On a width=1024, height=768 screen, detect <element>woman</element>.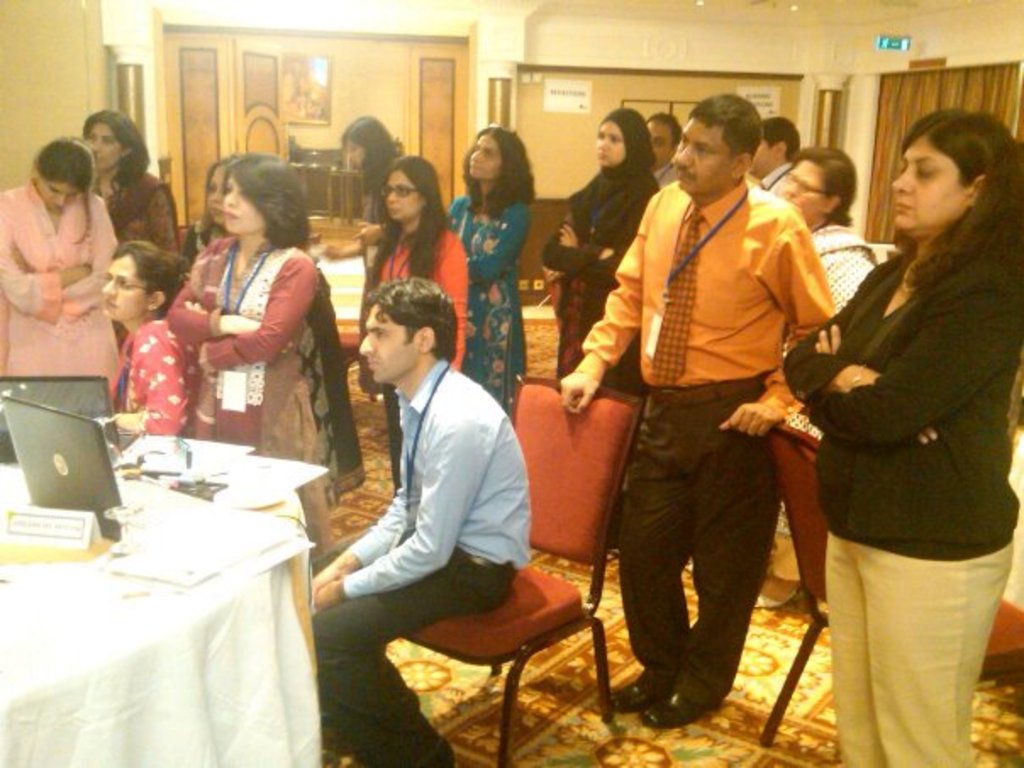
(356,154,470,500).
